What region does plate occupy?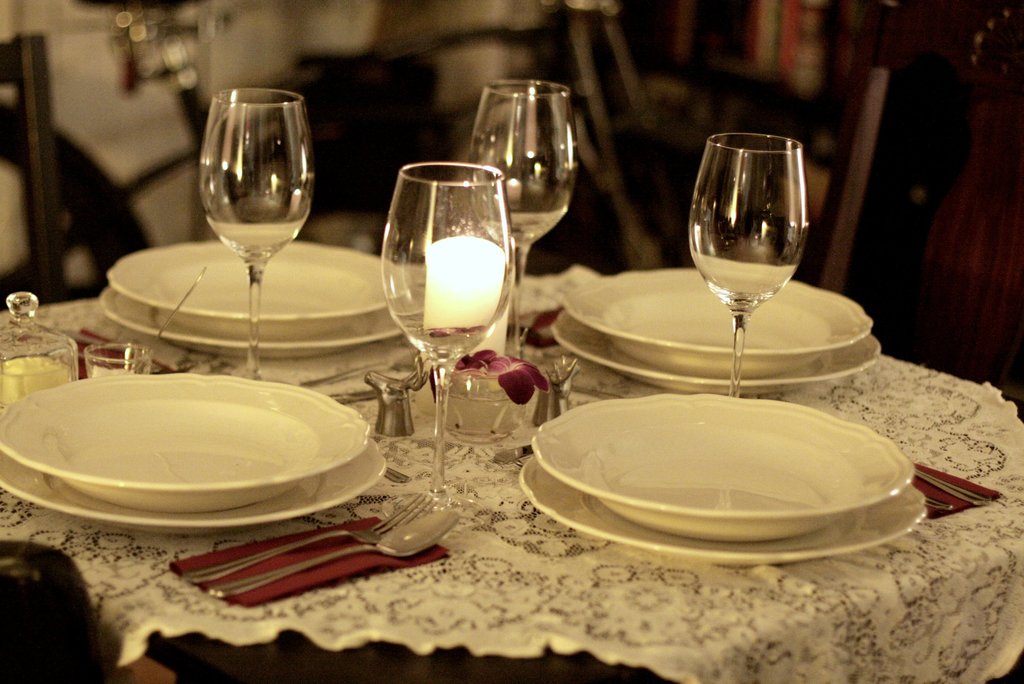
x1=550, y1=308, x2=883, y2=397.
